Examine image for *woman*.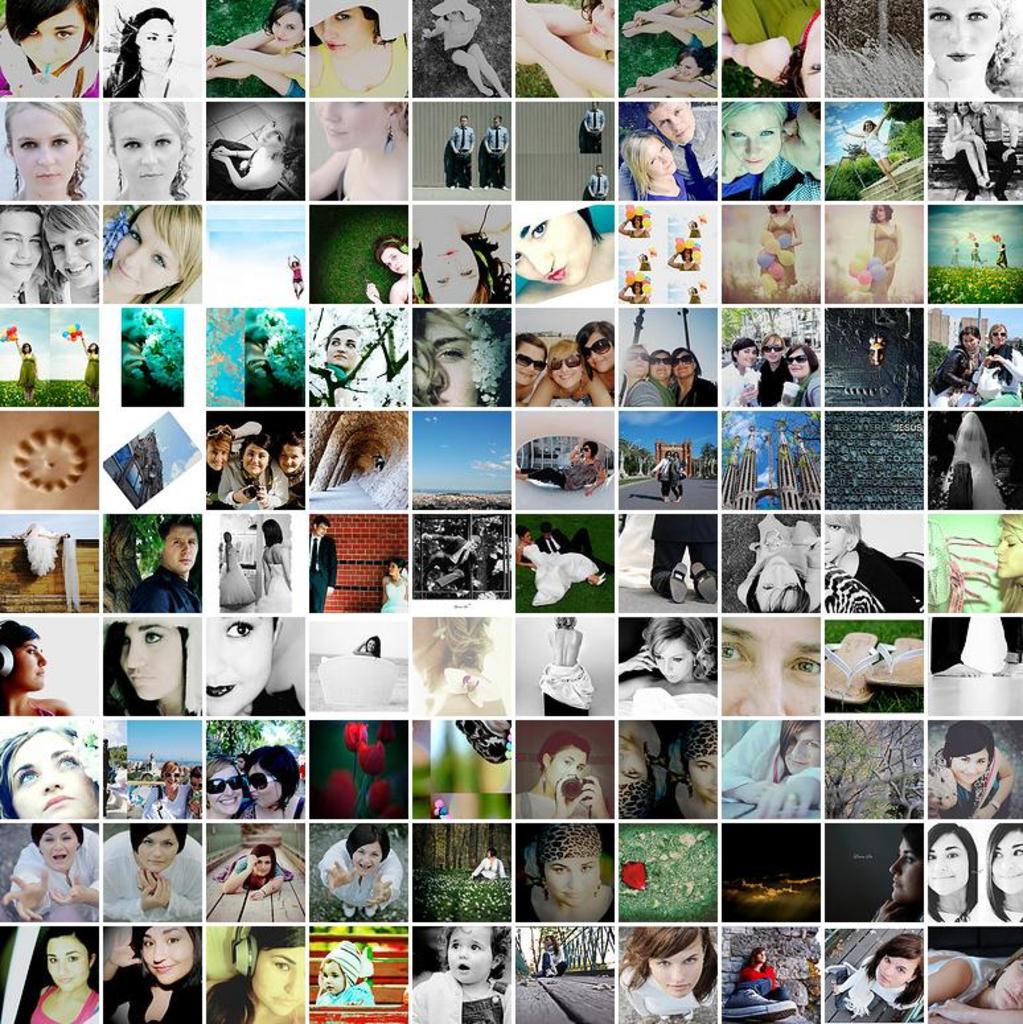
Examination result: (left=925, top=0, right=1019, bottom=102).
